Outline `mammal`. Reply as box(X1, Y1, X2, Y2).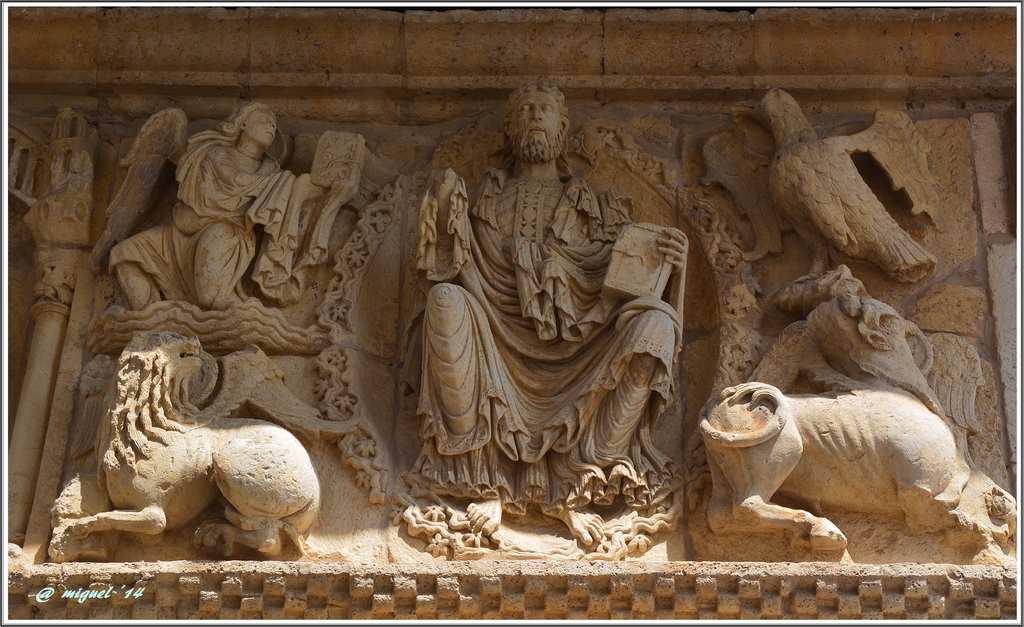
box(412, 79, 685, 544).
